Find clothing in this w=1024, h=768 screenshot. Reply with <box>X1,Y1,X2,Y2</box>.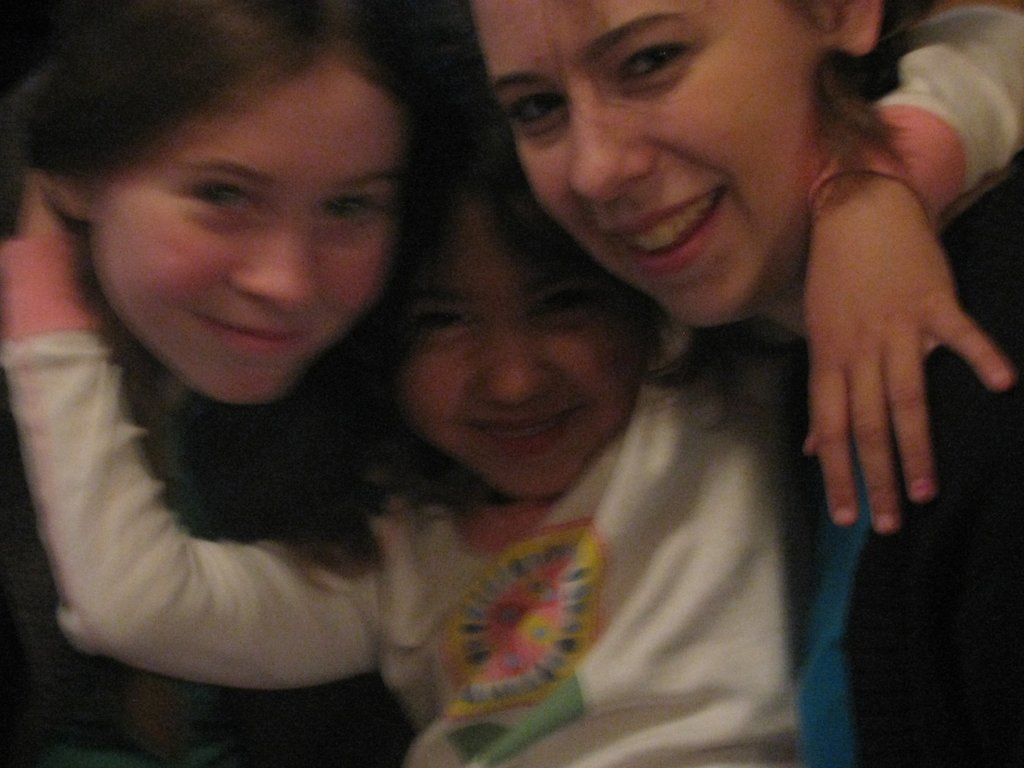
<box>88,98,891,751</box>.
